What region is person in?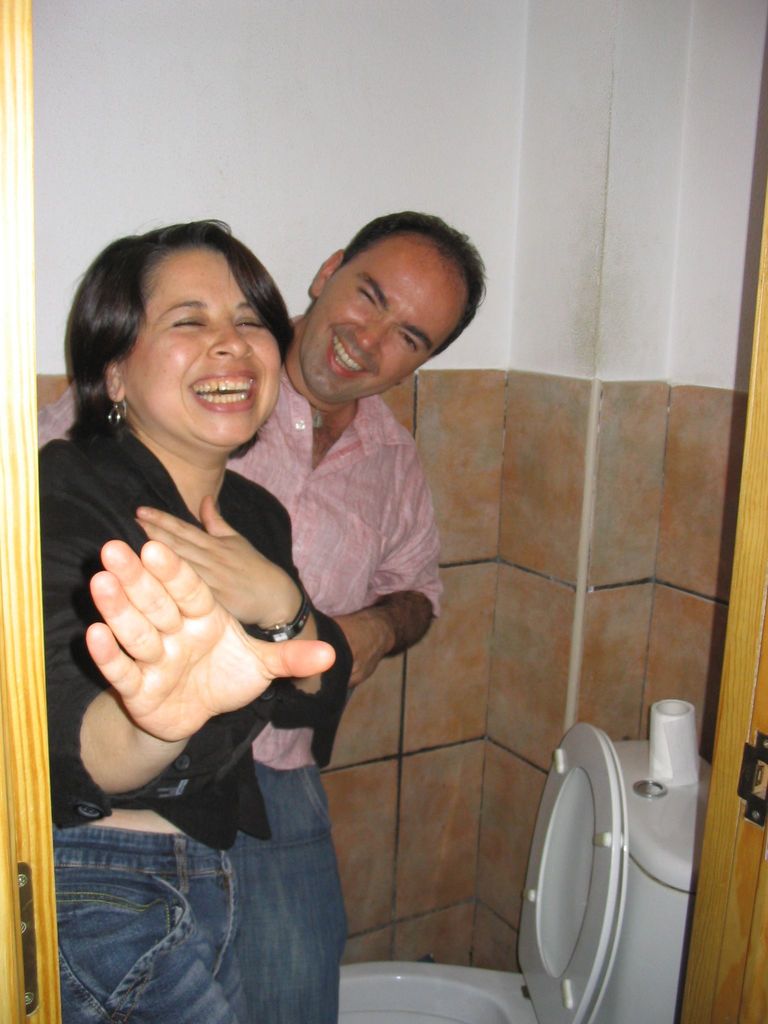
detection(47, 209, 481, 1020).
